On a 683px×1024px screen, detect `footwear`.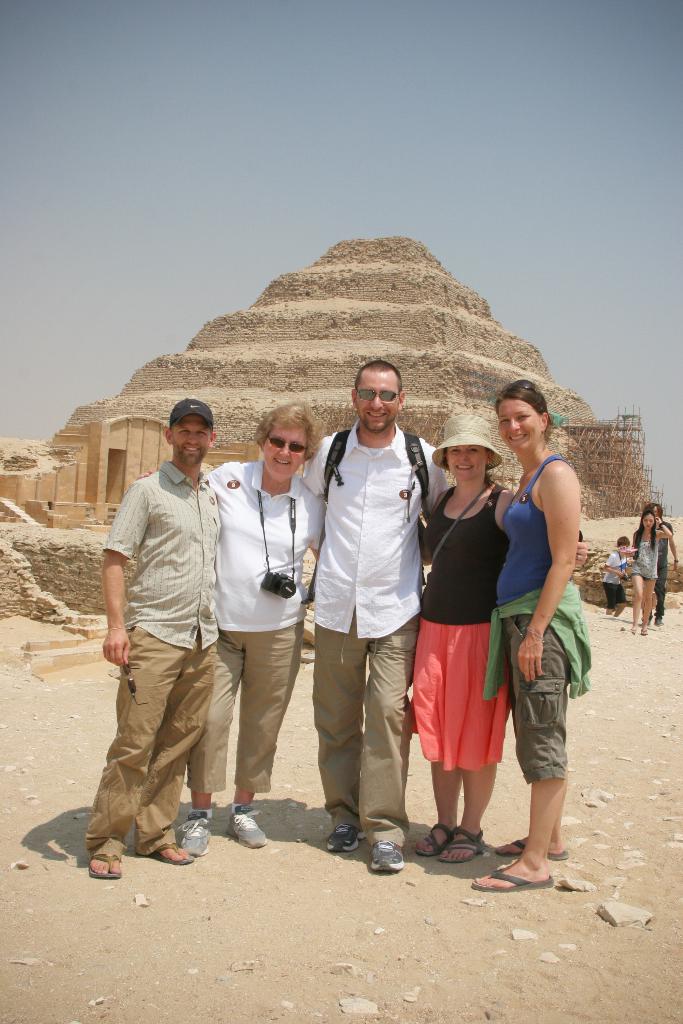
(left=153, top=842, right=201, bottom=863).
